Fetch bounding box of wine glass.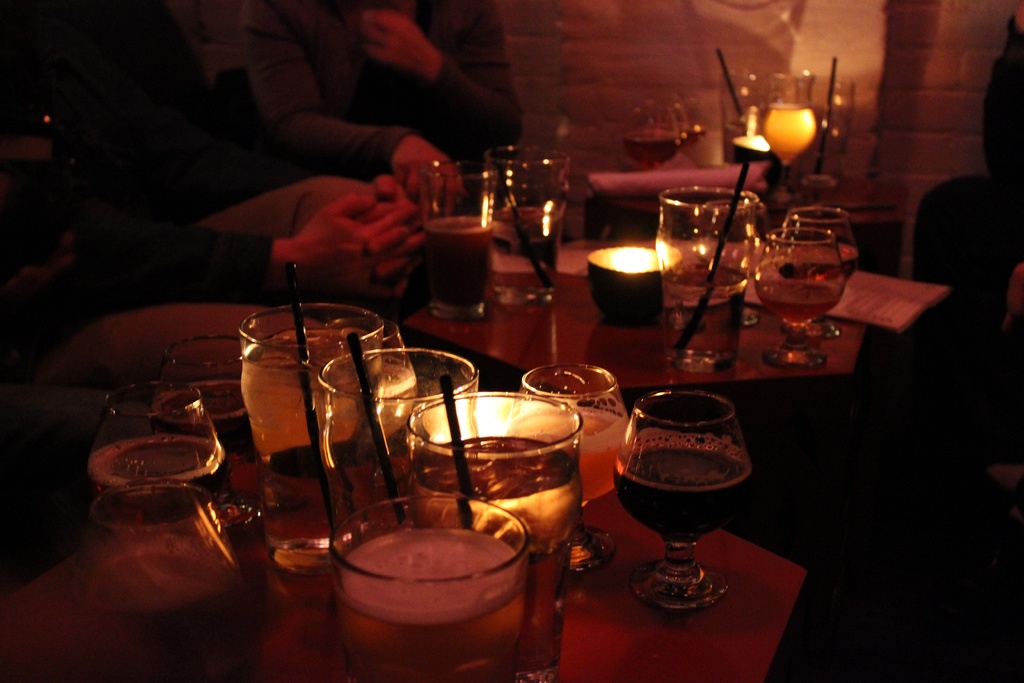
Bbox: {"left": 758, "top": 65, "right": 820, "bottom": 203}.
